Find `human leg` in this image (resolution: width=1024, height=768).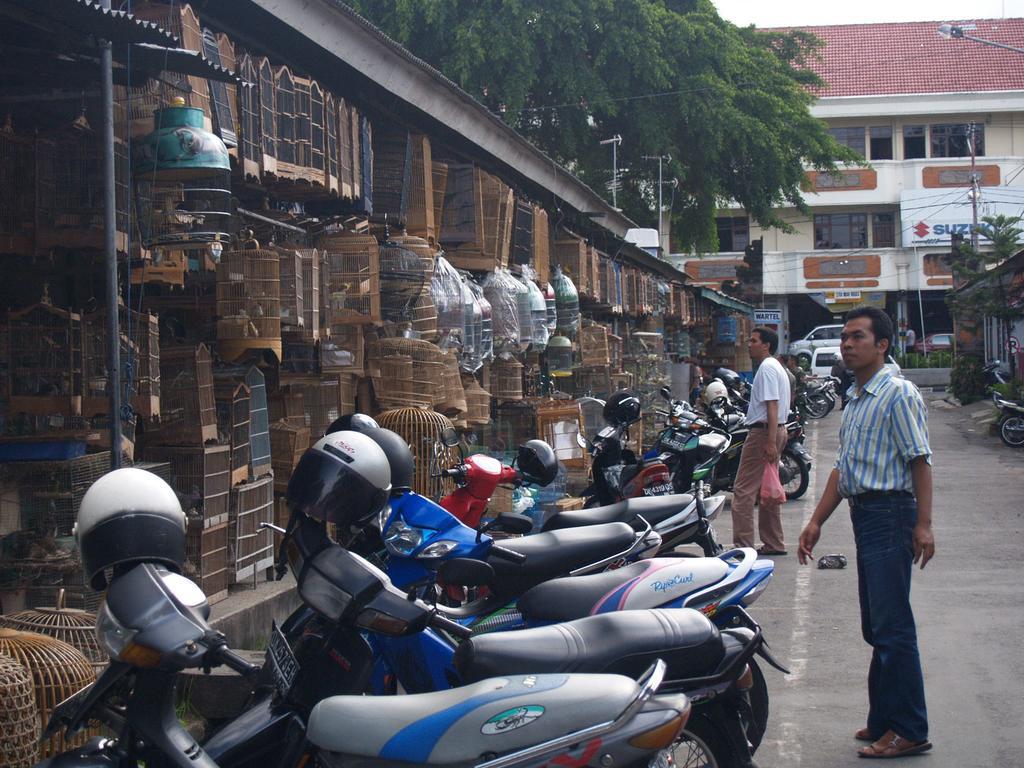
x1=852, y1=503, x2=886, y2=743.
